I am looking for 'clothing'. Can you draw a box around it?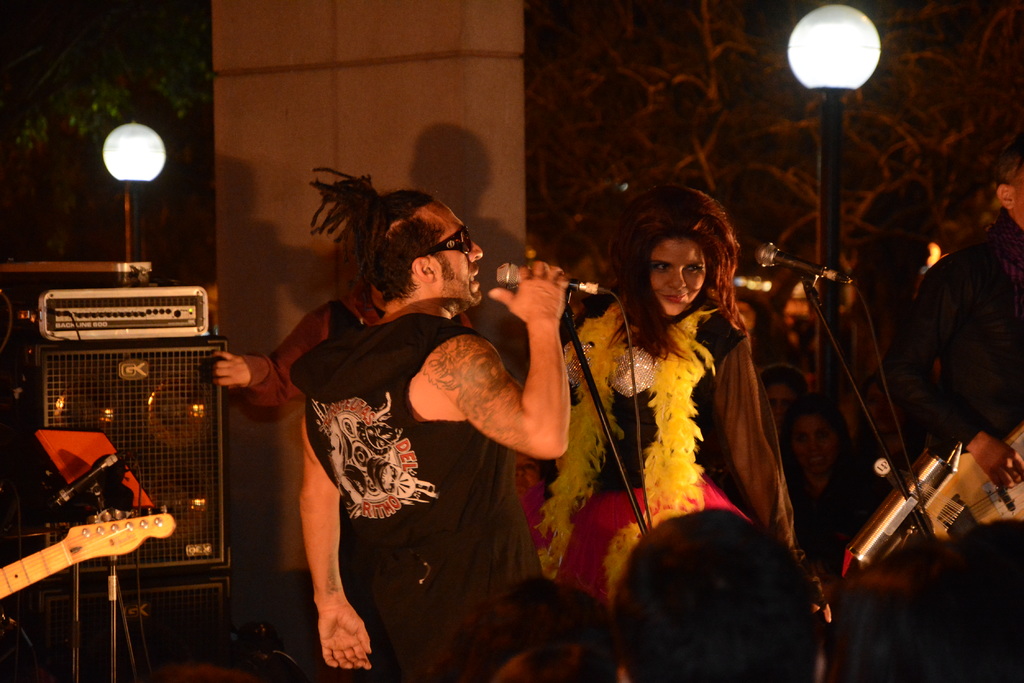
Sure, the bounding box is <bbox>555, 301, 799, 682</bbox>.
